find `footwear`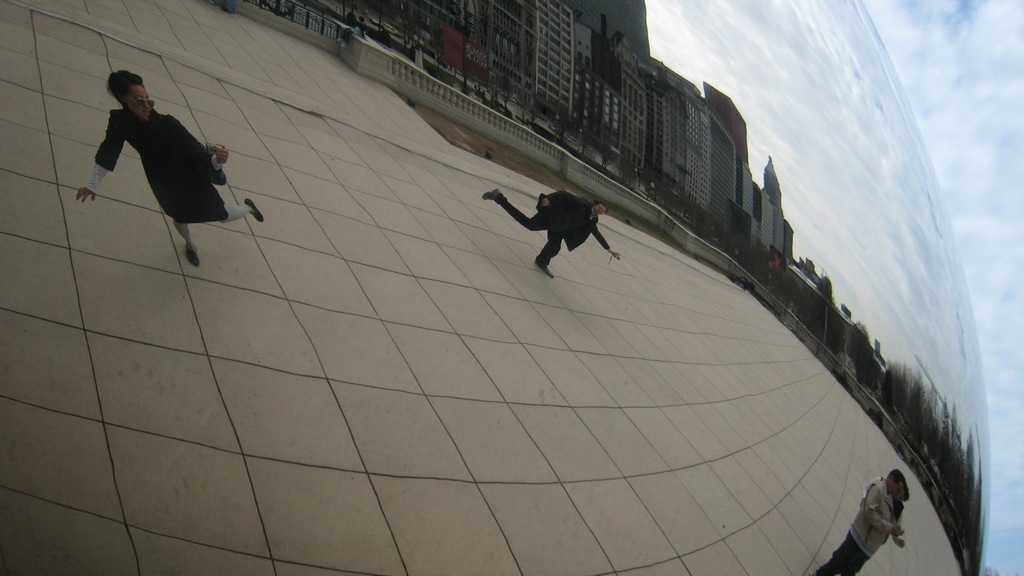
[246, 196, 268, 222]
